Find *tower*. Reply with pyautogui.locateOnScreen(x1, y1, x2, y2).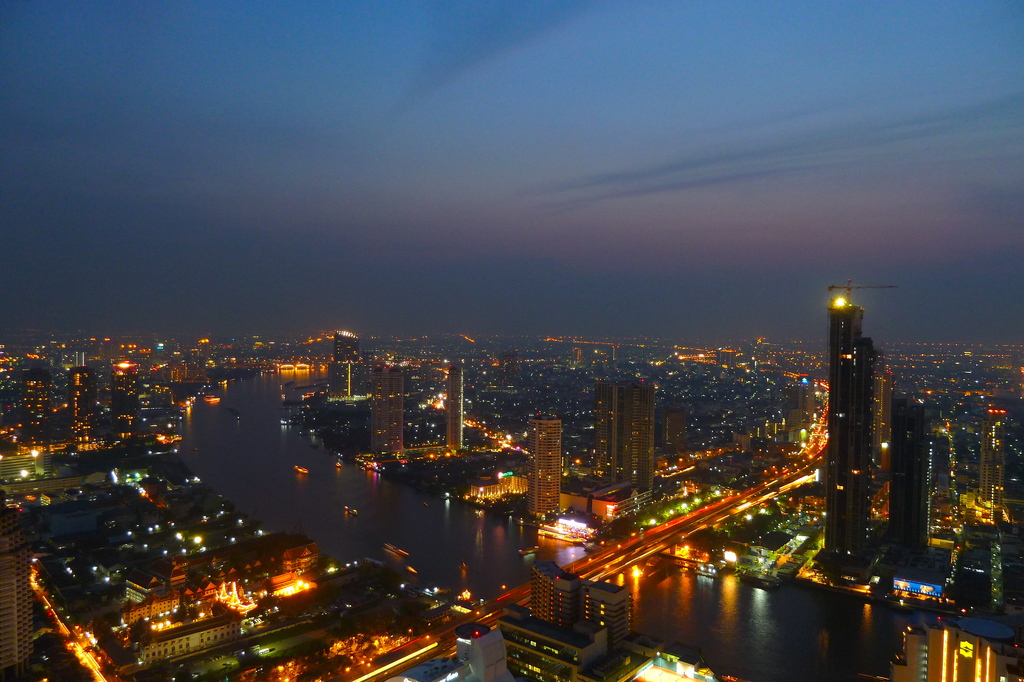
pyautogui.locateOnScreen(445, 364, 465, 450).
